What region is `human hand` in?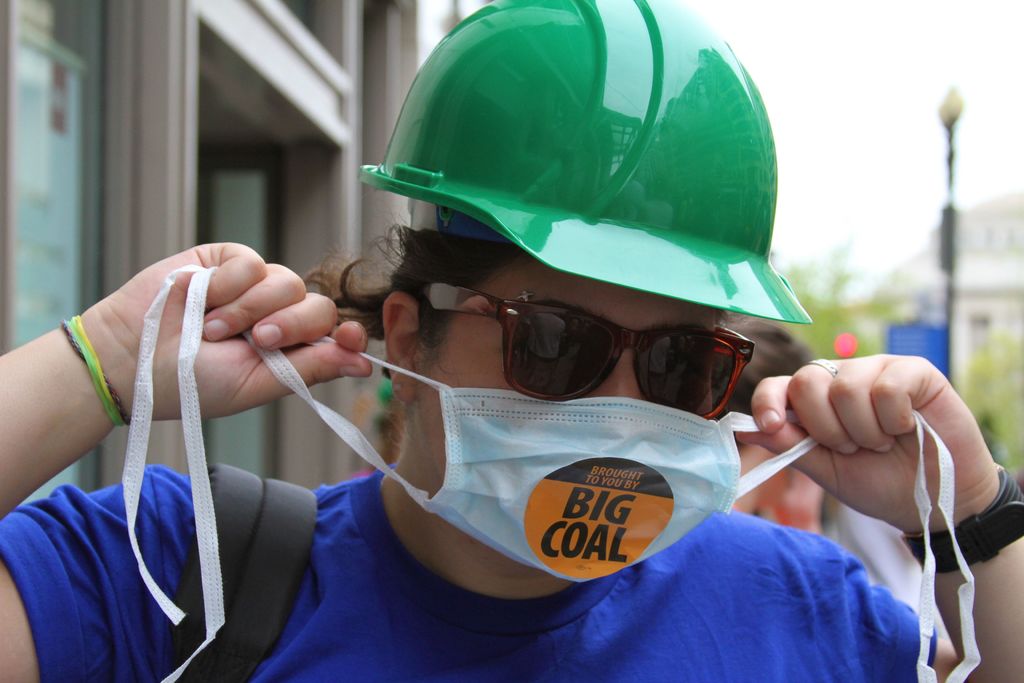
<region>766, 358, 991, 543</region>.
